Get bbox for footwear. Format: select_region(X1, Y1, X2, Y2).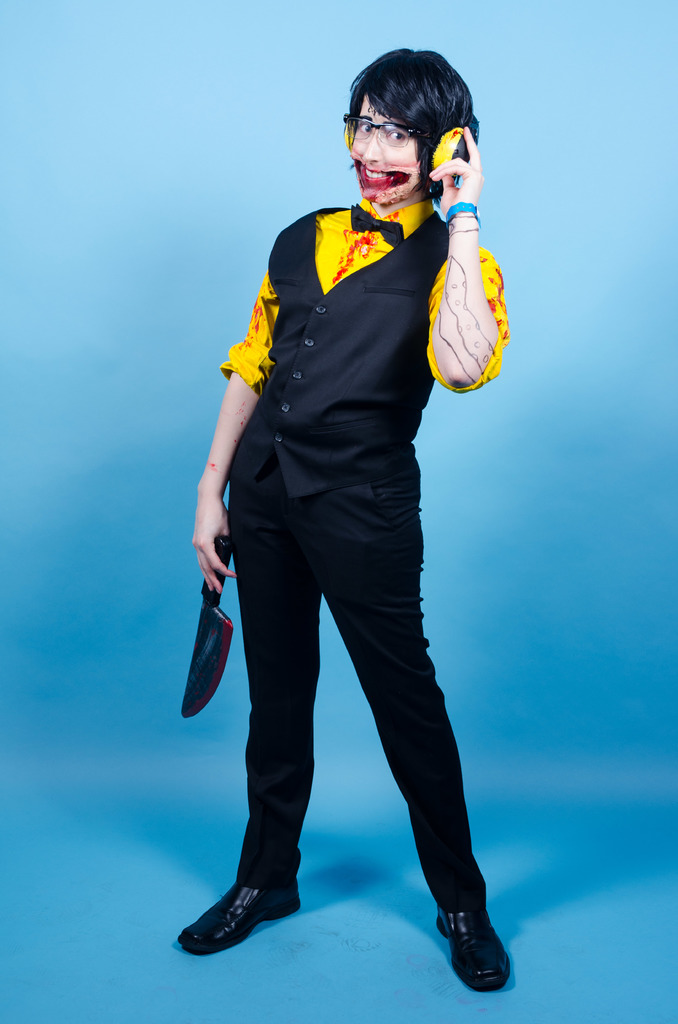
select_region(433, 892, 513, 985).
